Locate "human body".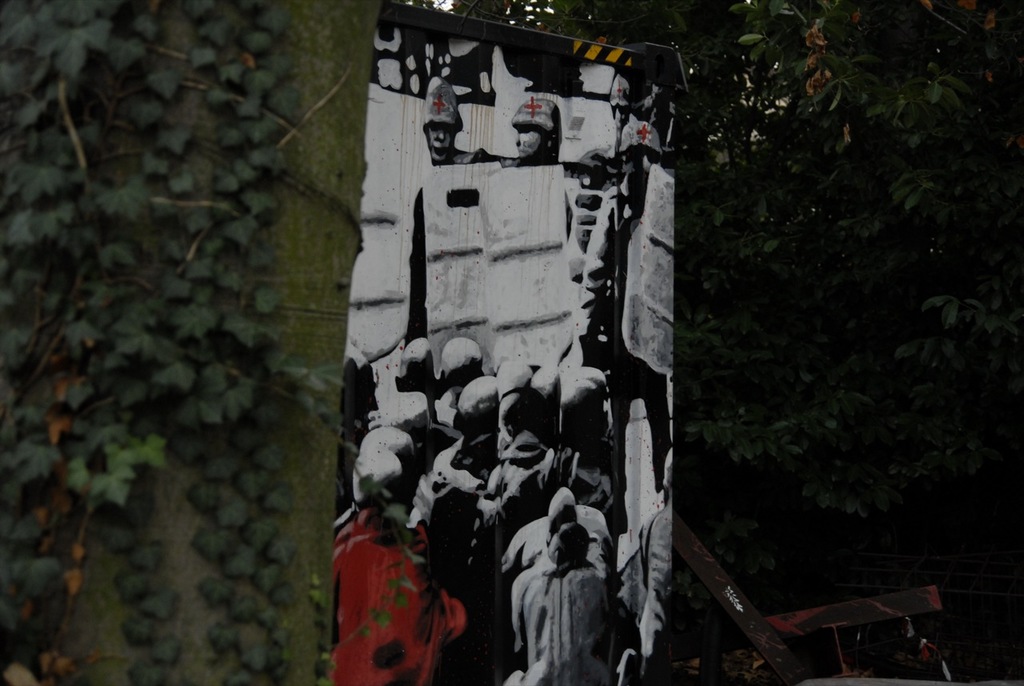
Bounding box: <box>606,62,645,128</box>.
